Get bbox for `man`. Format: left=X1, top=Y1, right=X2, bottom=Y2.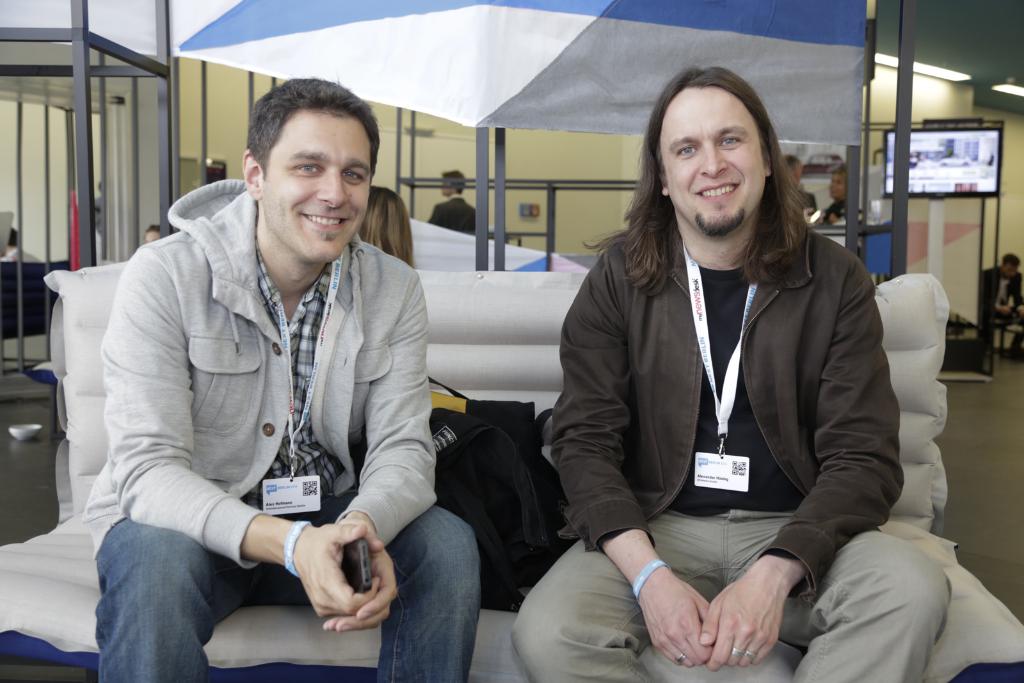
left=428, top=169, right=477, bottom=236.
